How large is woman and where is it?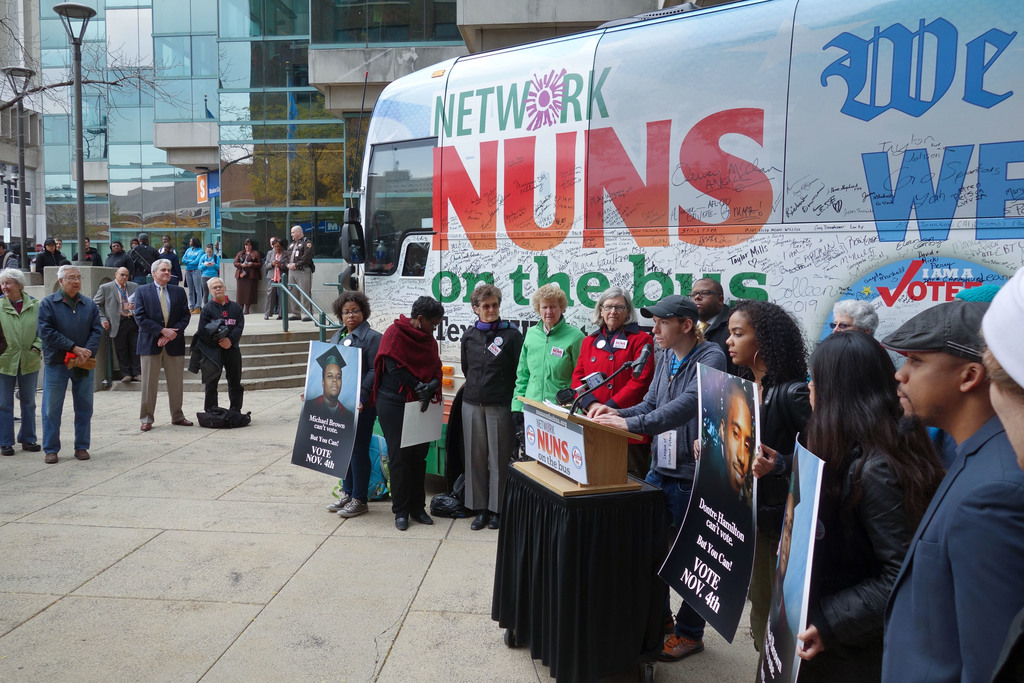
Bounding box: select_region(573, 286, 654, 415).
